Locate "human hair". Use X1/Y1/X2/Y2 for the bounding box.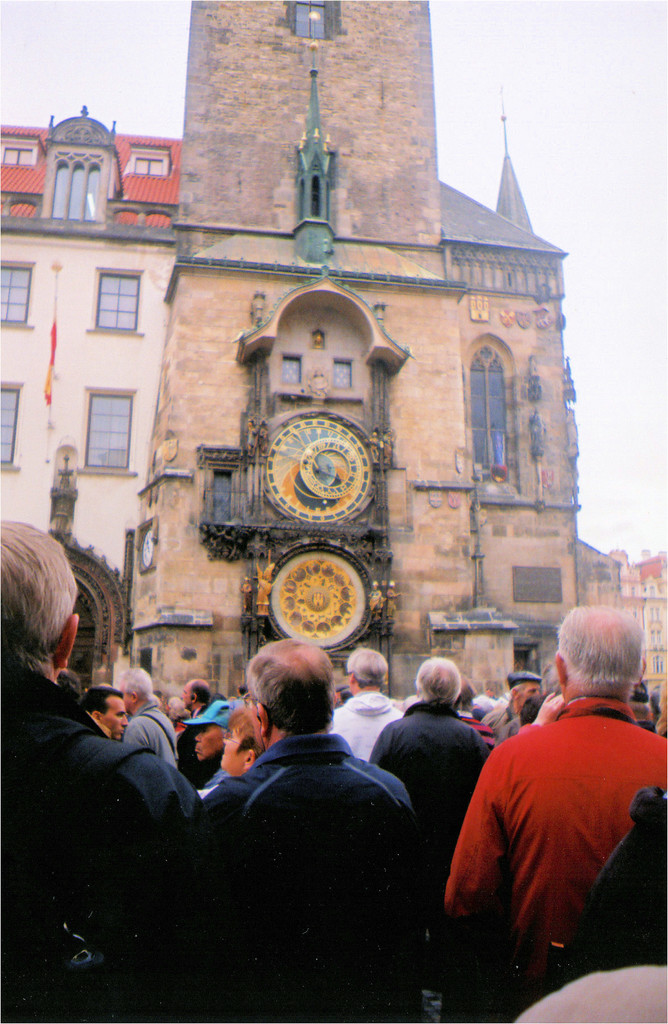
653/673/667/736.
